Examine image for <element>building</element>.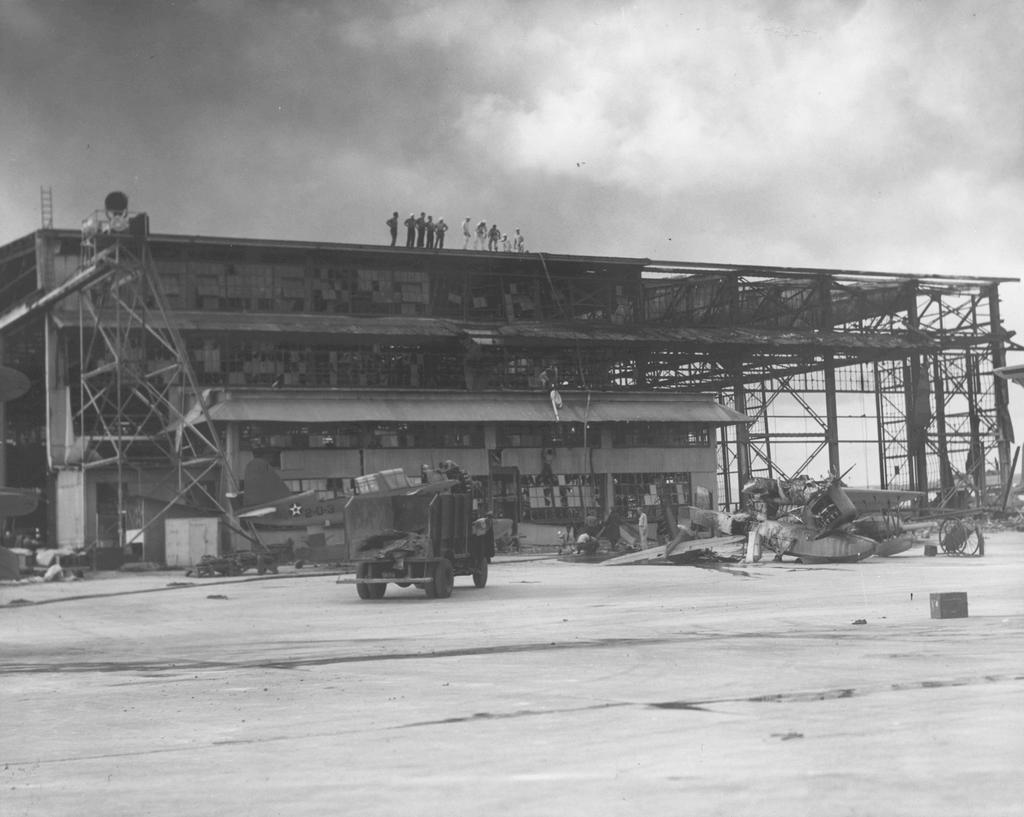
Examination result: x1=0 y1=229 x2=1023 y2=570.
